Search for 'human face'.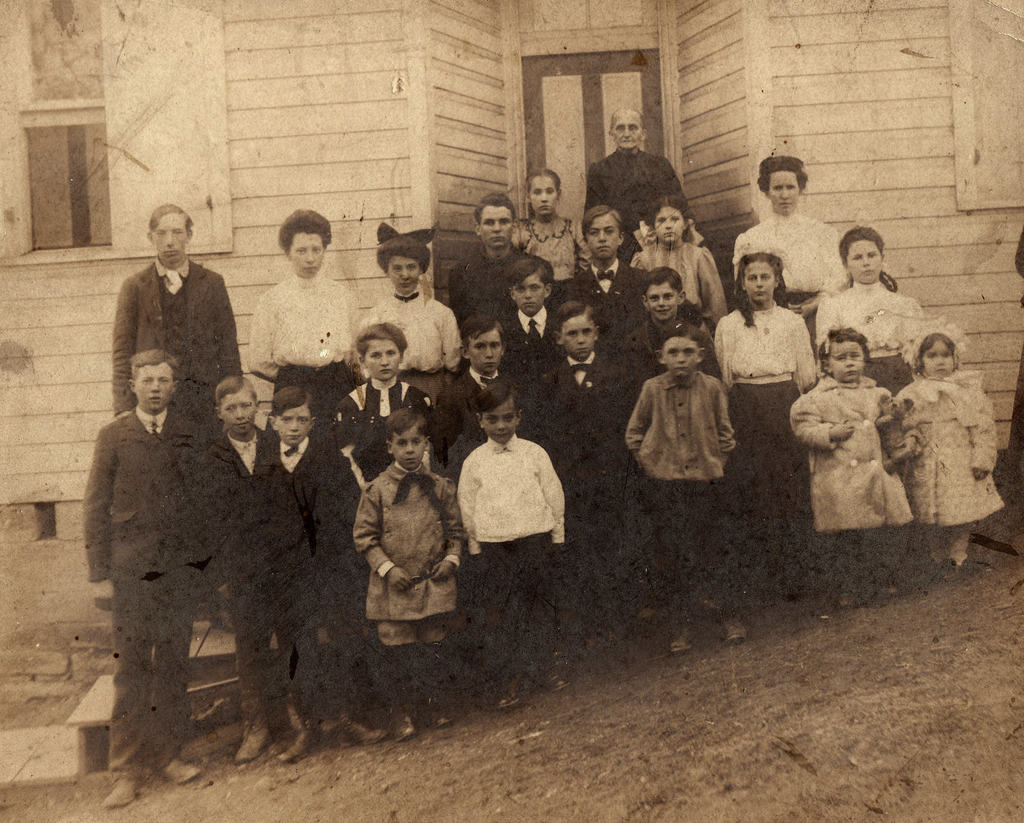
Found at bbox(150, 213, 188, 261).
